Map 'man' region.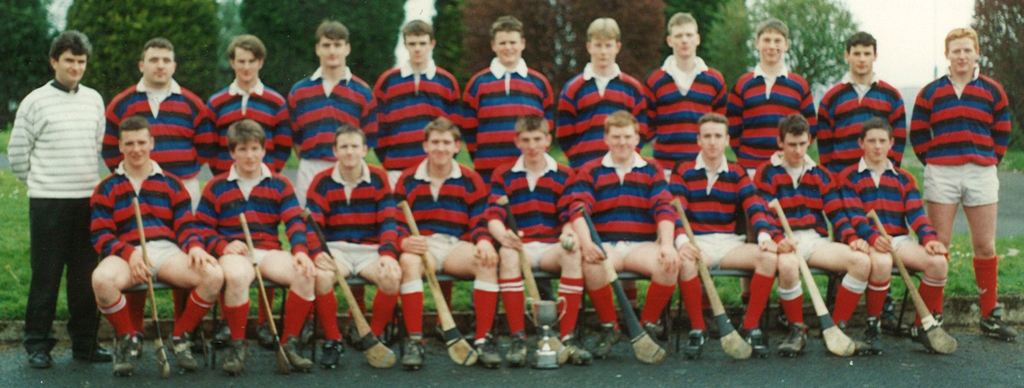
Mapped to bbox=(6, 19, 103, 353).
